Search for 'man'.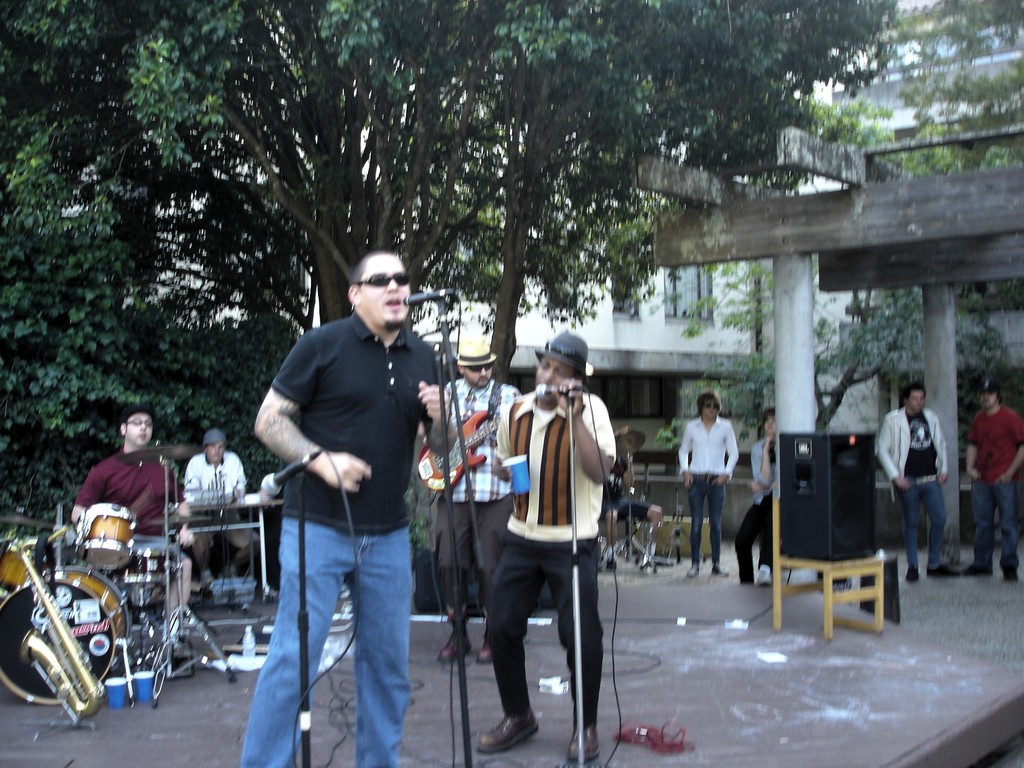
Found at (left=56, top=405, right=201, bottom=671).
